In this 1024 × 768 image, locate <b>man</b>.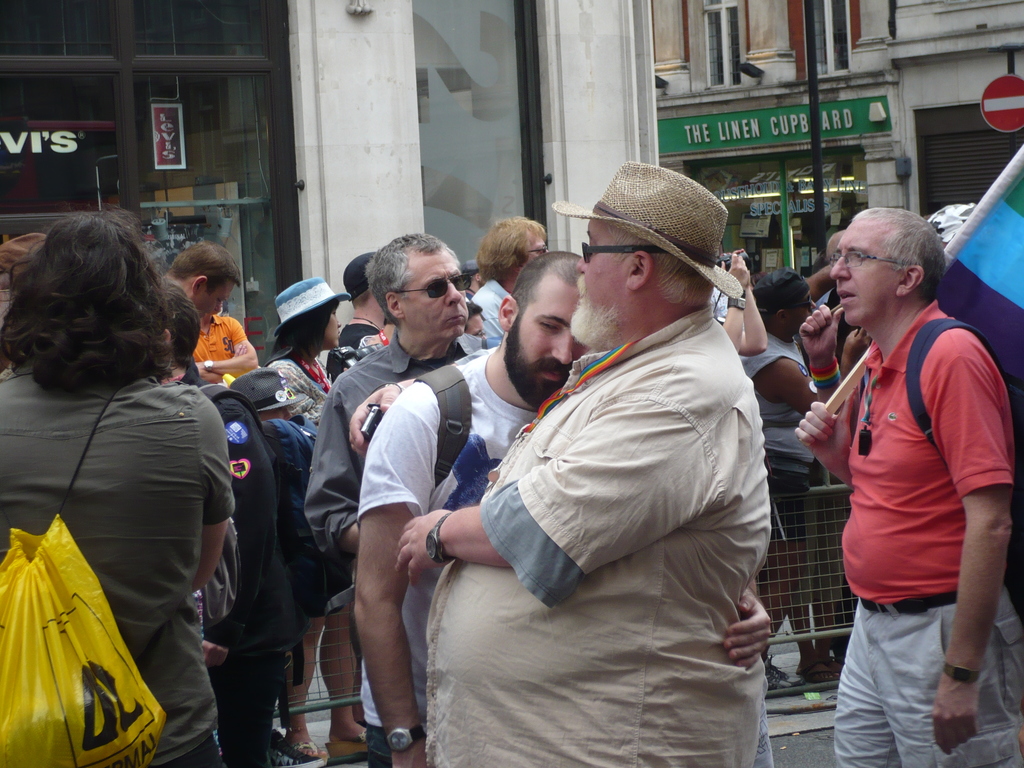
Bounding box: box(190, 310, 260, 385).
